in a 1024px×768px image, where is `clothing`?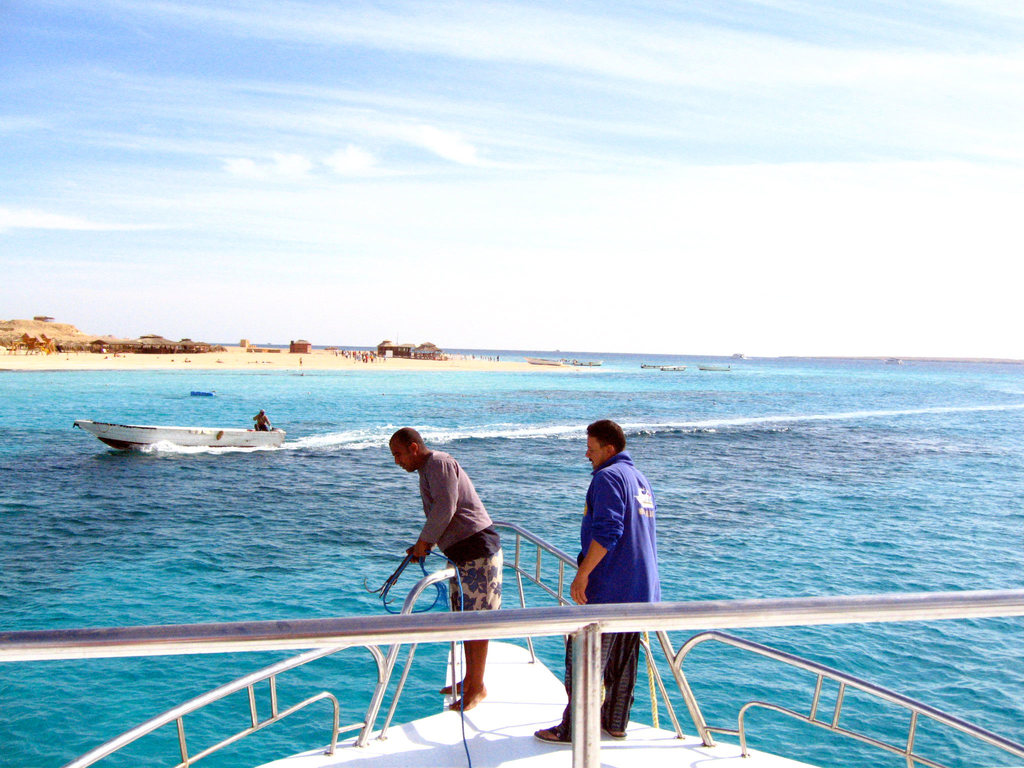
locate(557, 449, 662, 735).
